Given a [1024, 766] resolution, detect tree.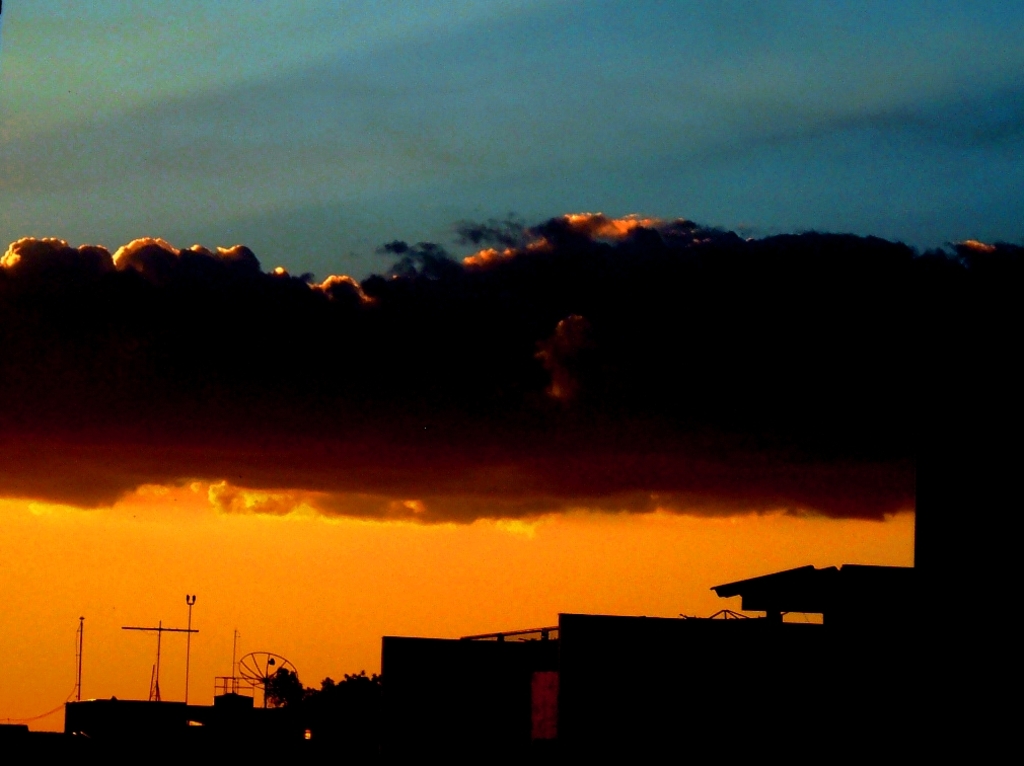
[x1=263, y1=664, x2=394, y2=740].
